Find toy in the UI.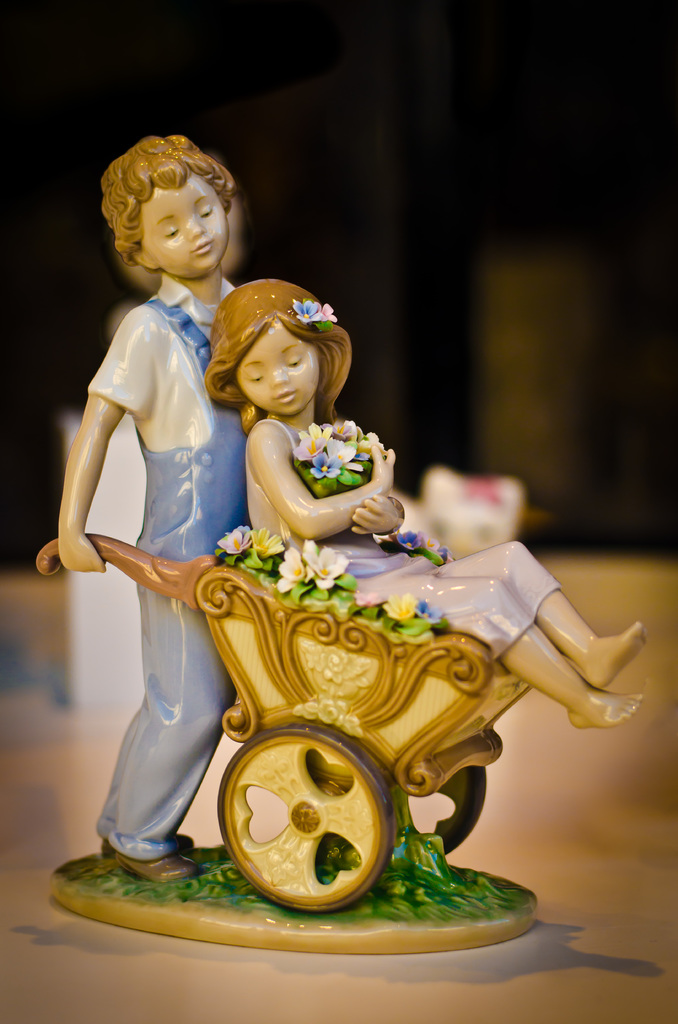
UI element at [x1=204, y1=273, x2=661, y2=745].
